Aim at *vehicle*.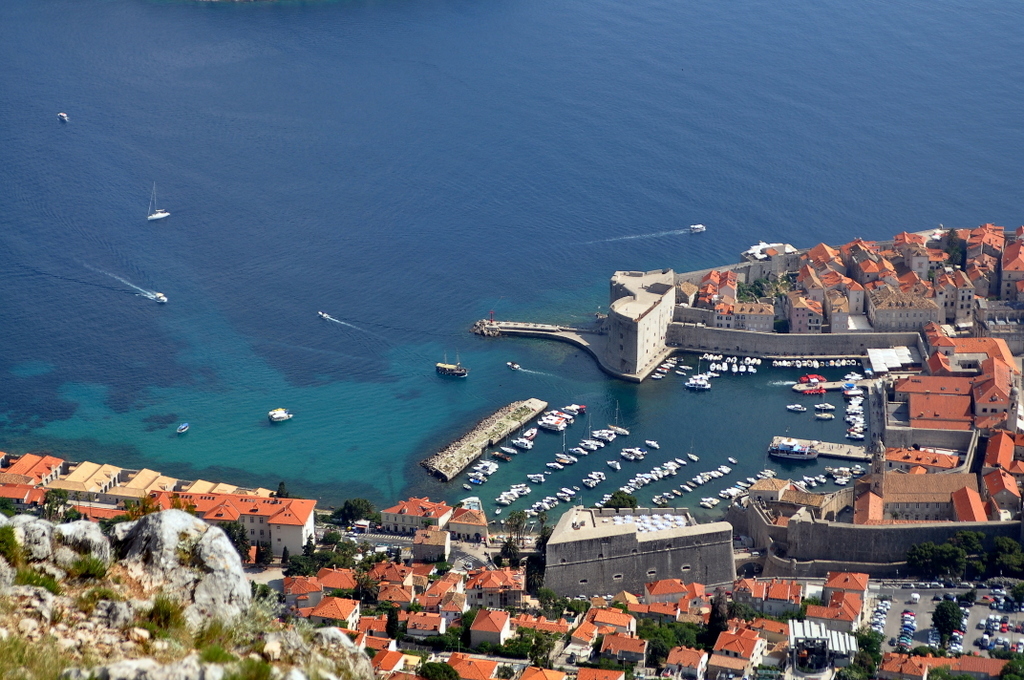
Aimed at rect(264, 407, 301, 423).
